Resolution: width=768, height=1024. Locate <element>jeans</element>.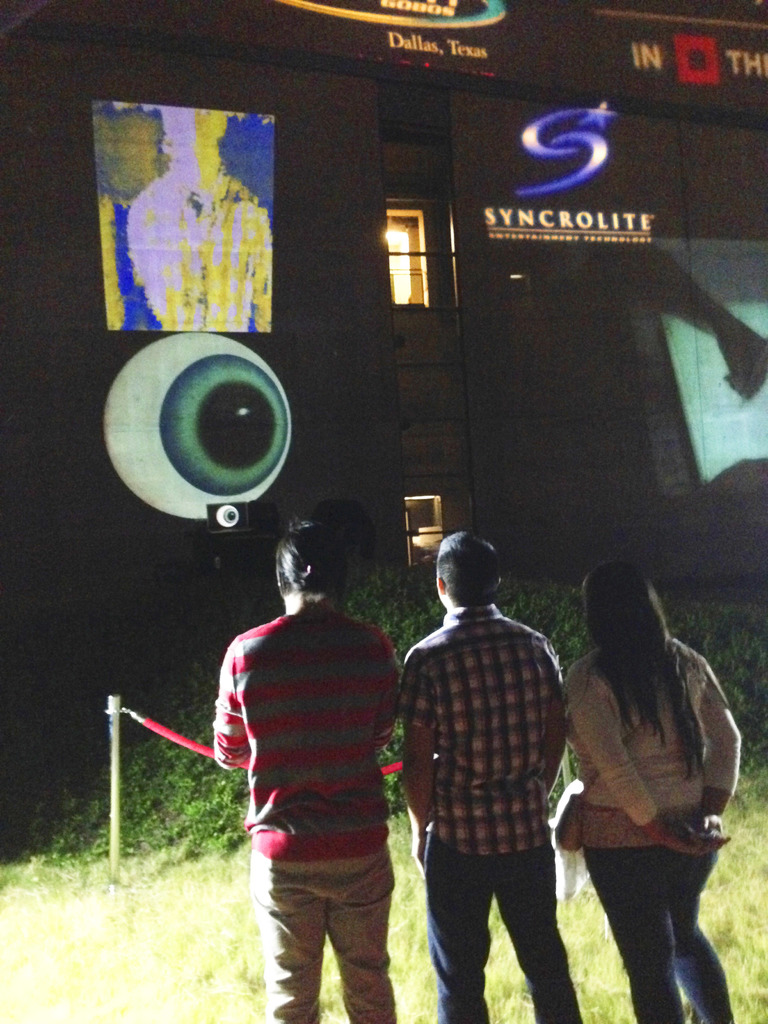
crop(428, 832, 587, 1023).
